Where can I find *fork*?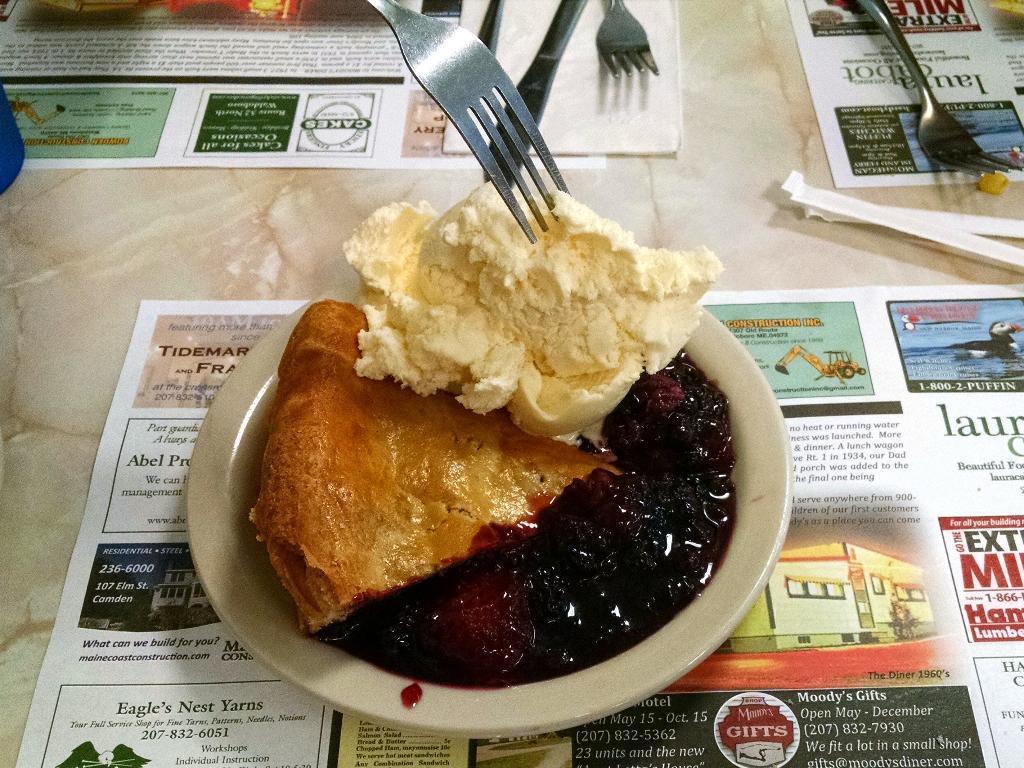
You can find it at BBox(594, 0, 660, 80).
